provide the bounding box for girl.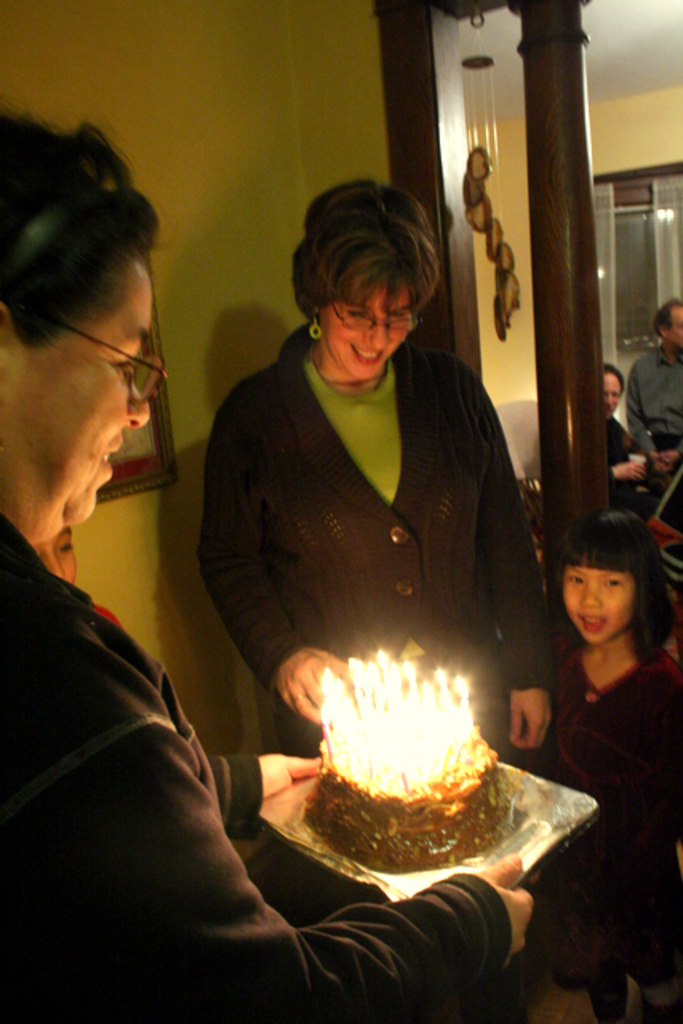
[489, 504, 681, 1022].
